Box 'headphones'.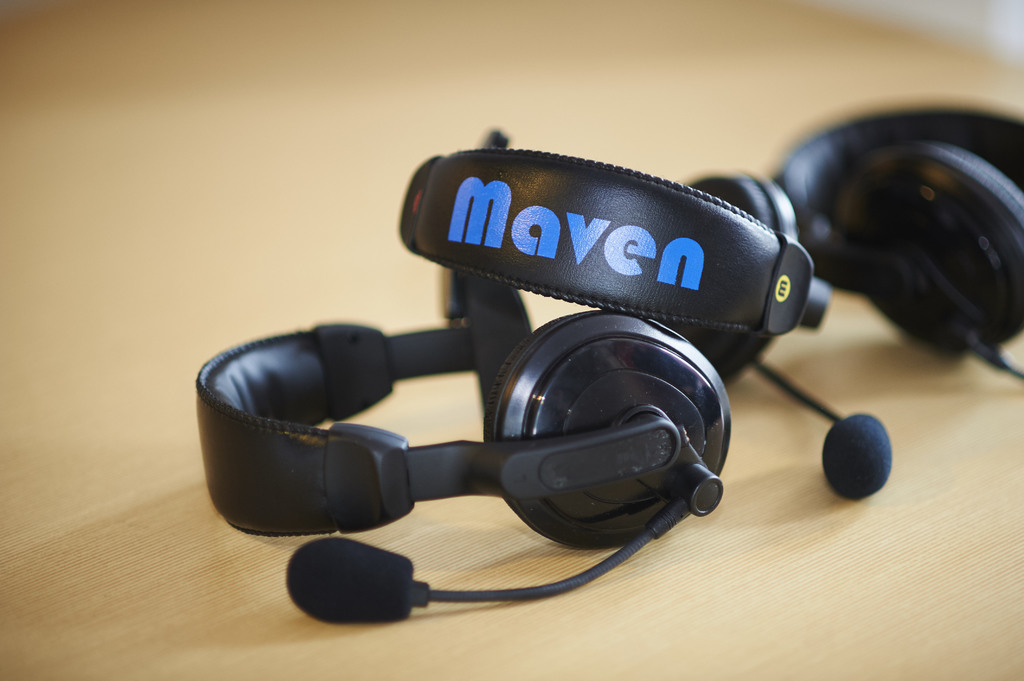
(774,109,1023,380).
